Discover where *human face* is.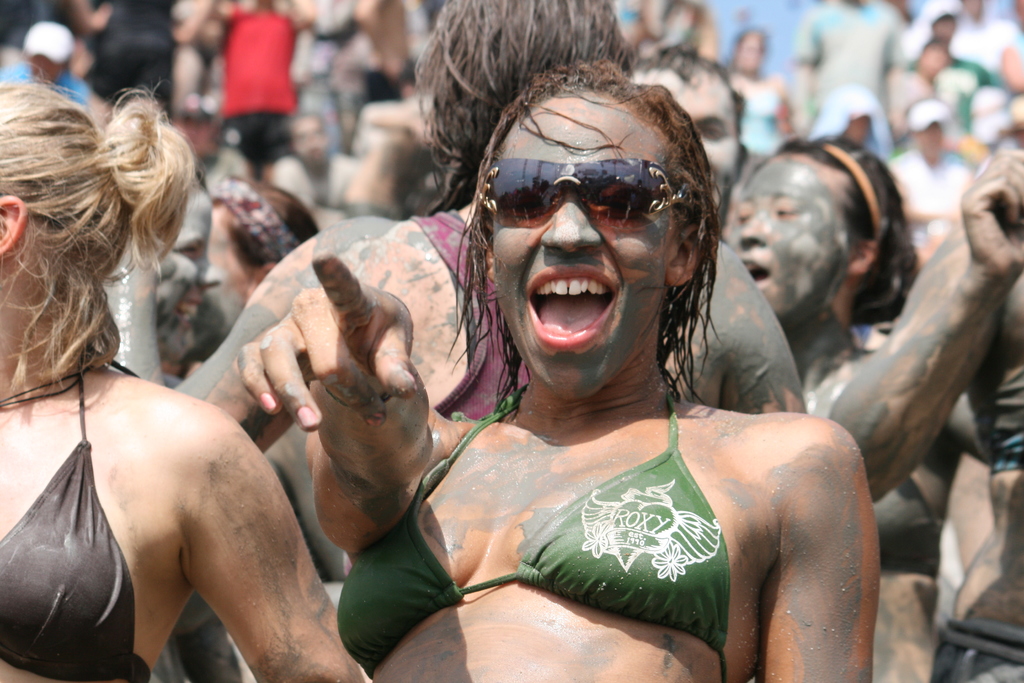
Discovered at <region>728, 152, 850, 322</region>.
